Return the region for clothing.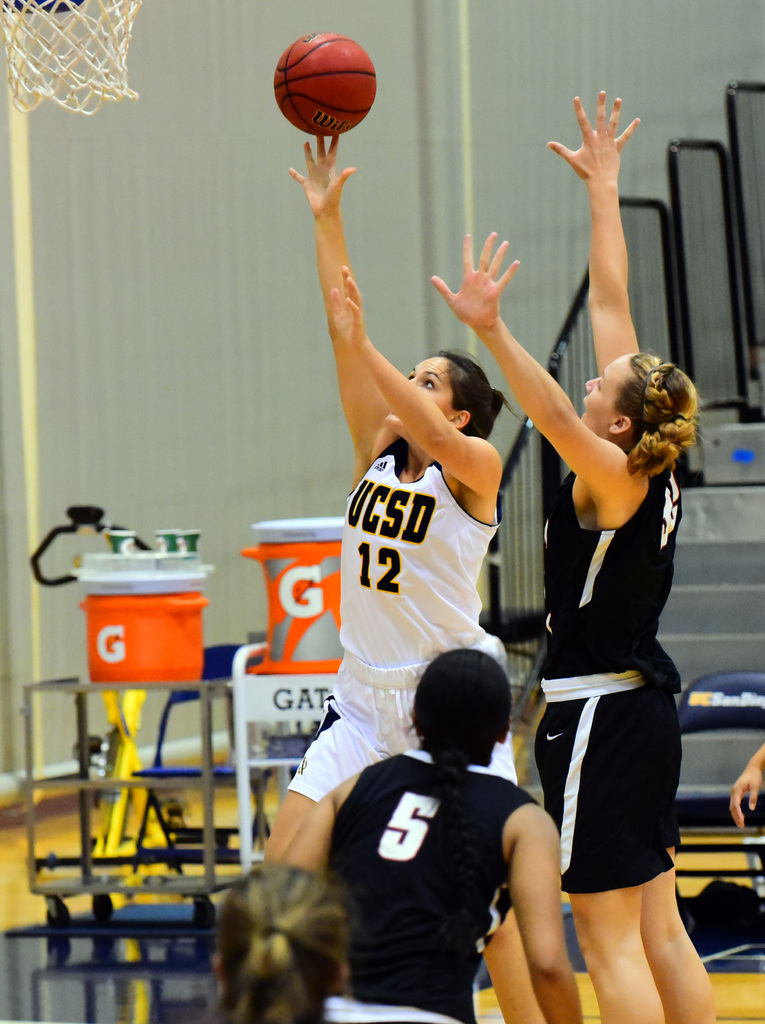
rect(284, 450, 524, 807).
